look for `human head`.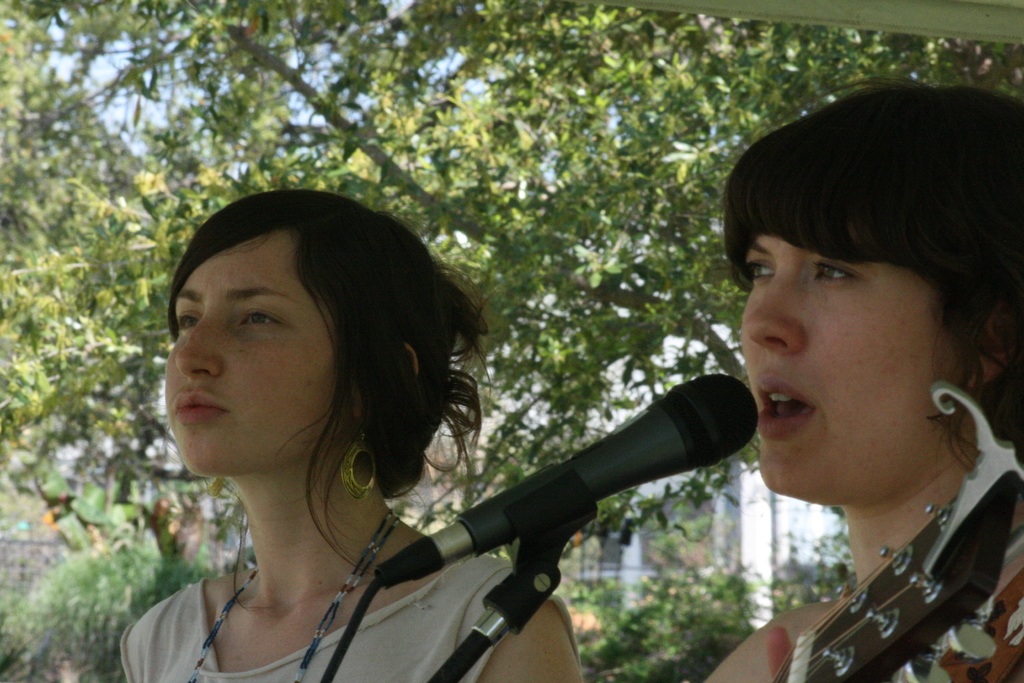
Found: <box>162,192,406,494</box>.
